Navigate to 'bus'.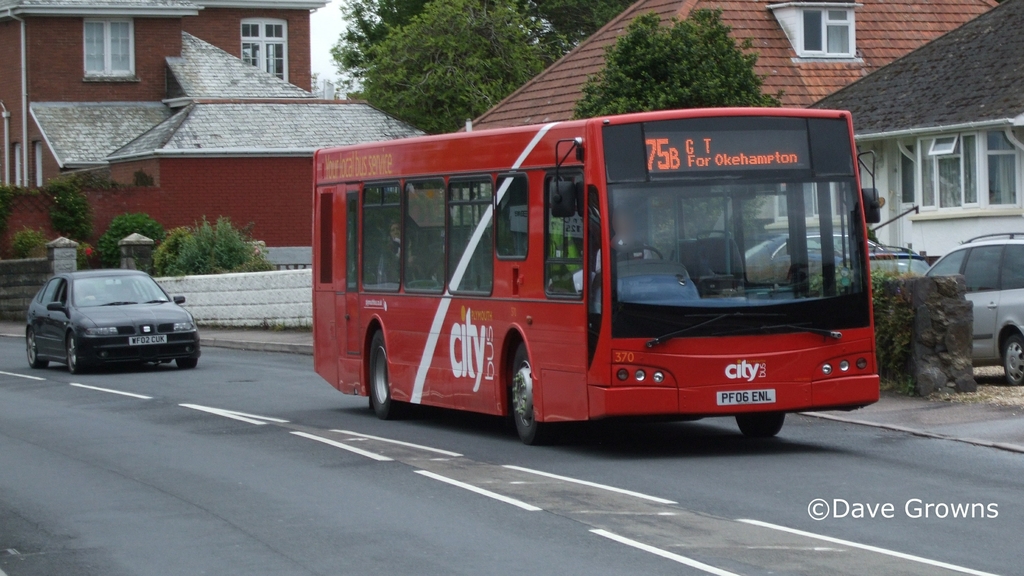
Navigation target: bbox(312, 108, 883, 448).
